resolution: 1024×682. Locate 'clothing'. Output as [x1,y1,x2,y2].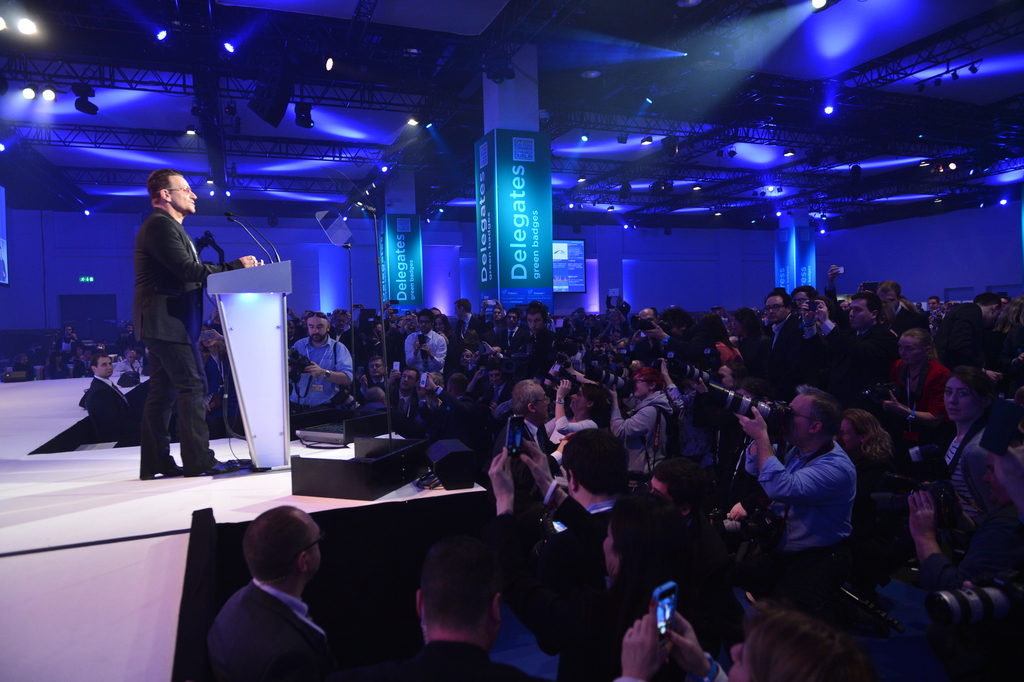
[79,372,143,447].
